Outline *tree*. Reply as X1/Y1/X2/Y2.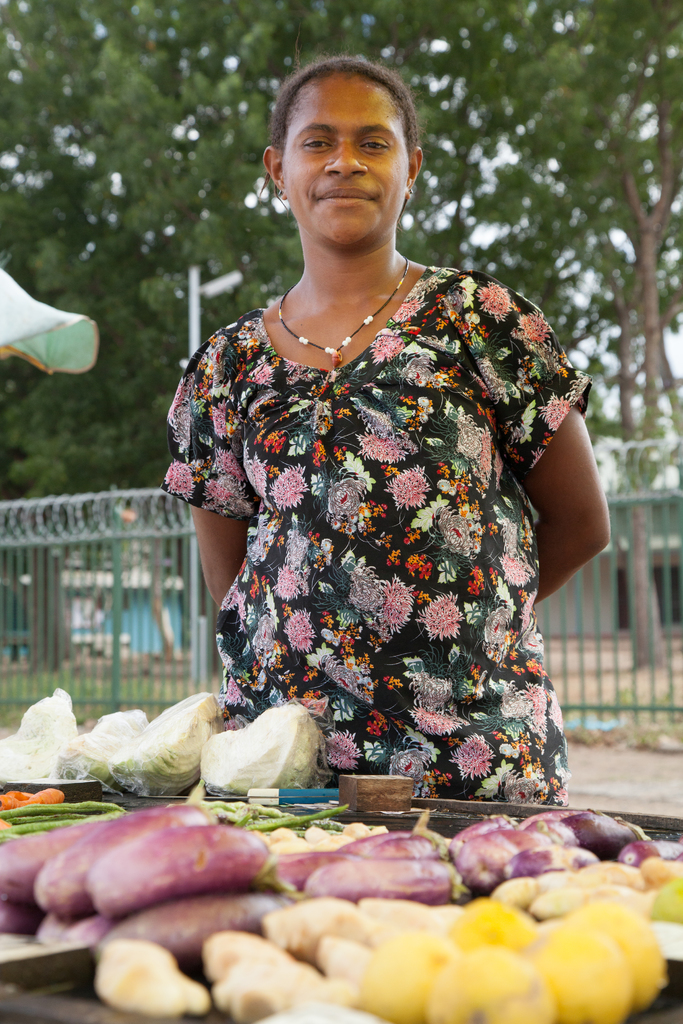
427/0/682/678.
